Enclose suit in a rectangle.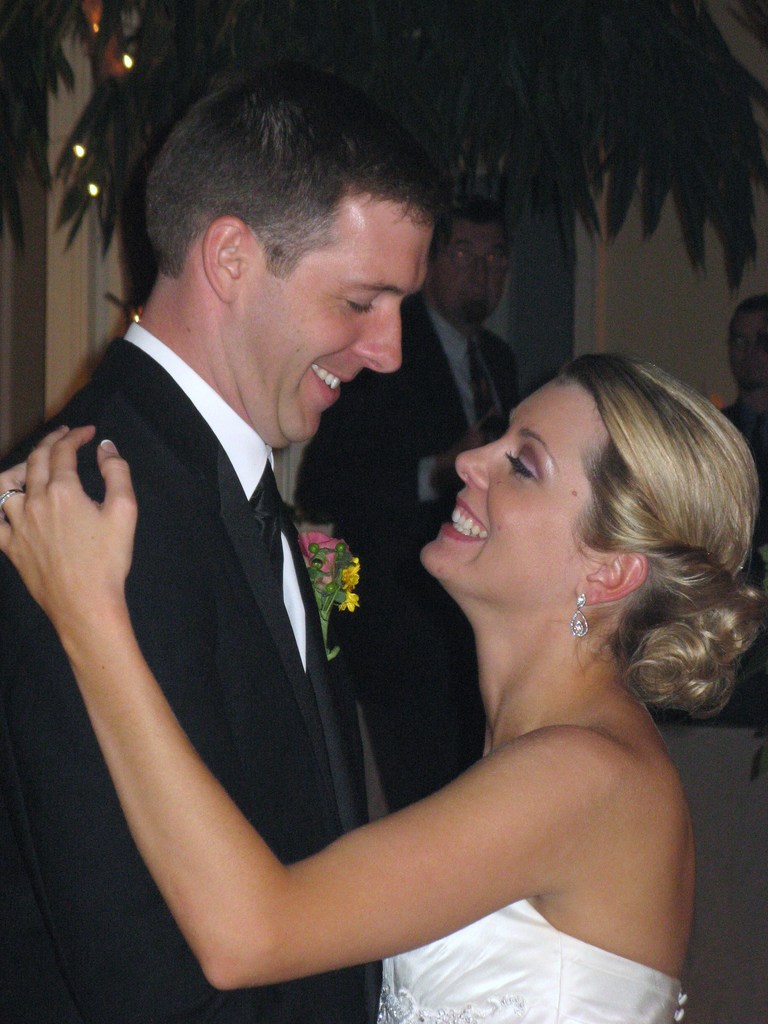
(left=31, top=211, right=418, bottom=979).
